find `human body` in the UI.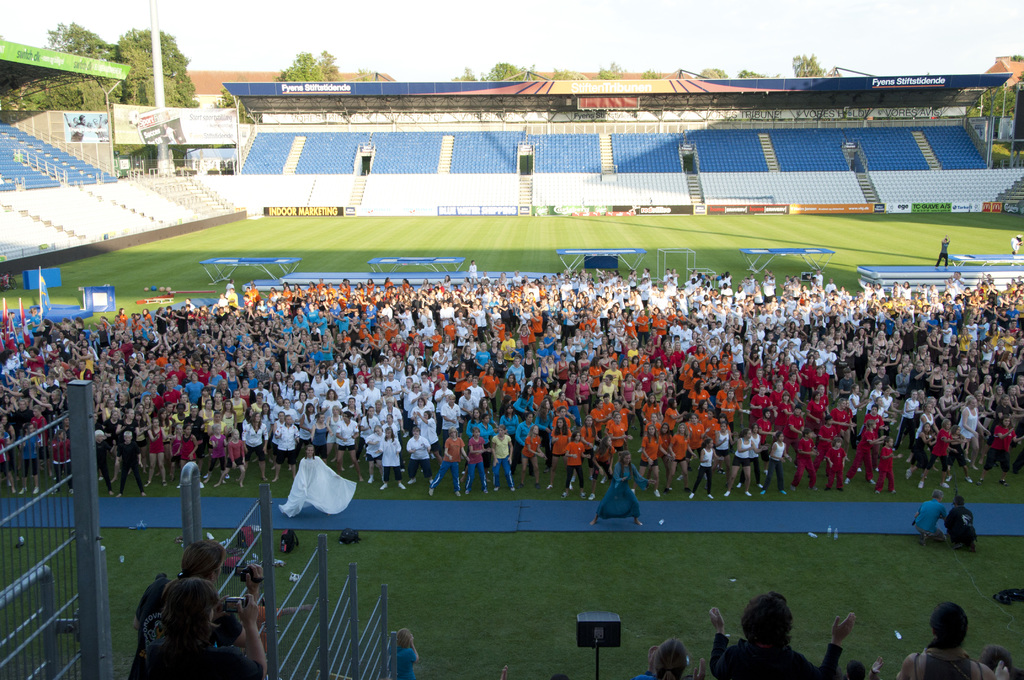
UI element at select_region(1004, 346, 1011, 357).
